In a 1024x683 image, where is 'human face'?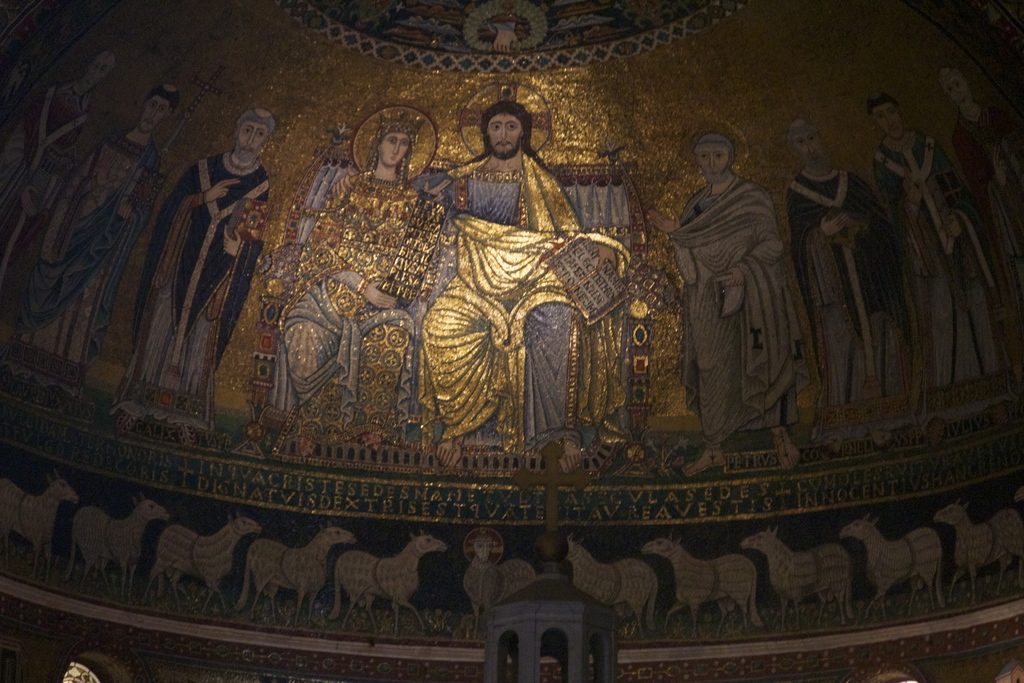
693/143/727/179.
